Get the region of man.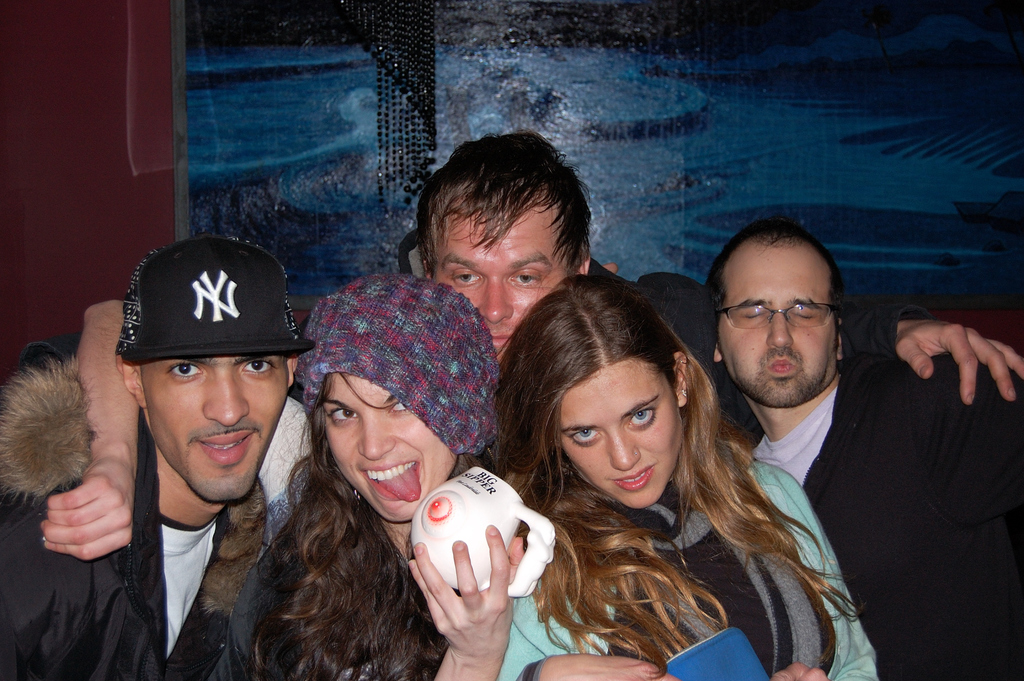
crop(0, 255, 309, 680).
